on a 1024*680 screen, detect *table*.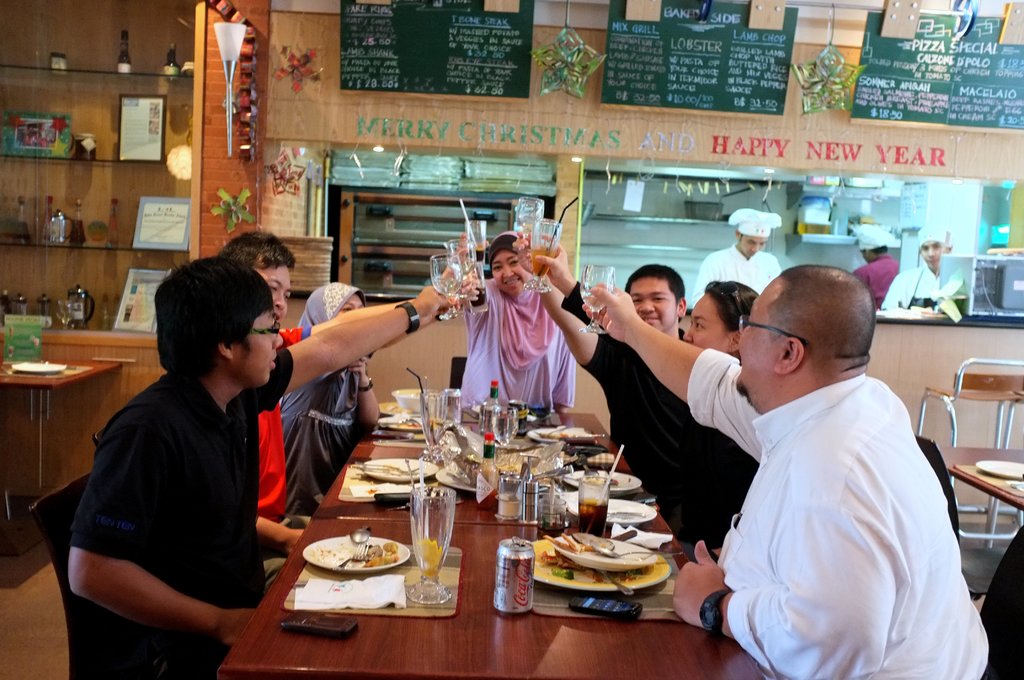
select_region(0, 334, 122, 522).
